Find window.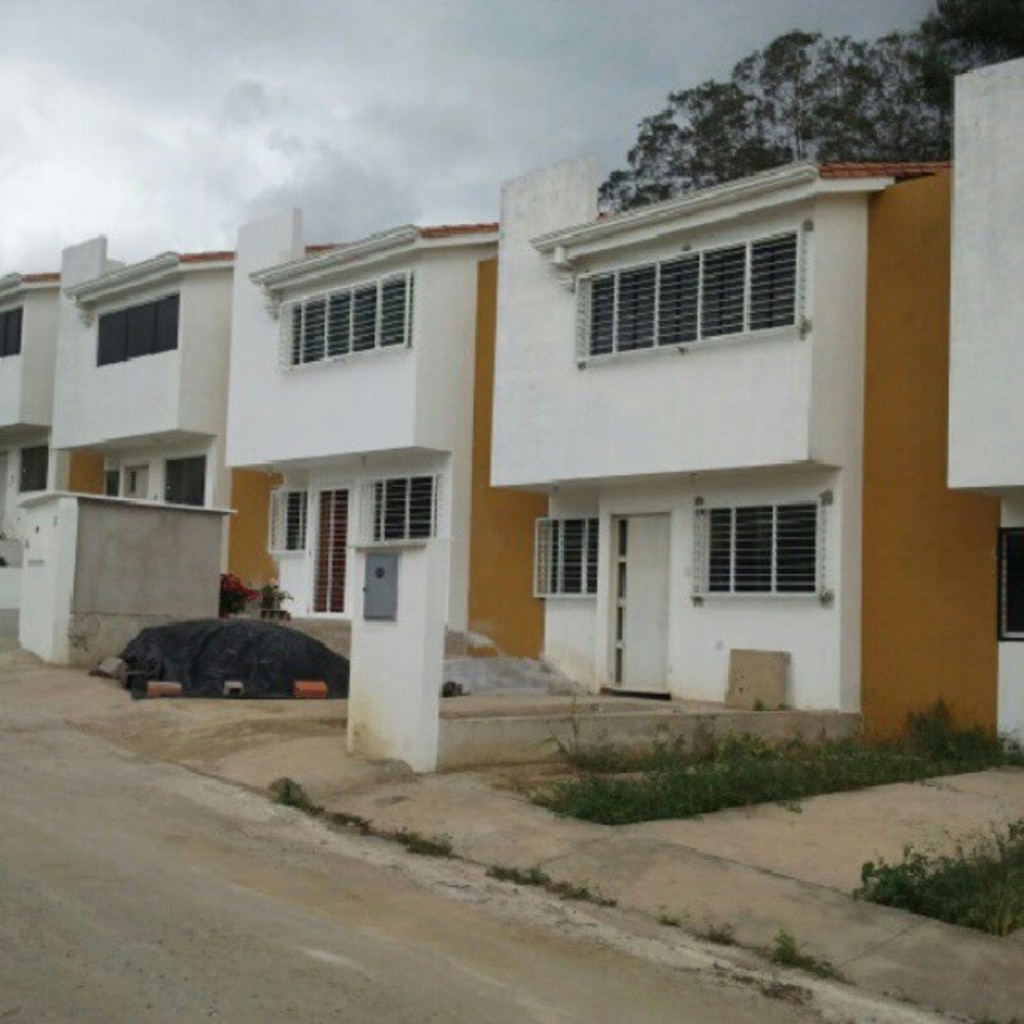
(162,453,211,514).
